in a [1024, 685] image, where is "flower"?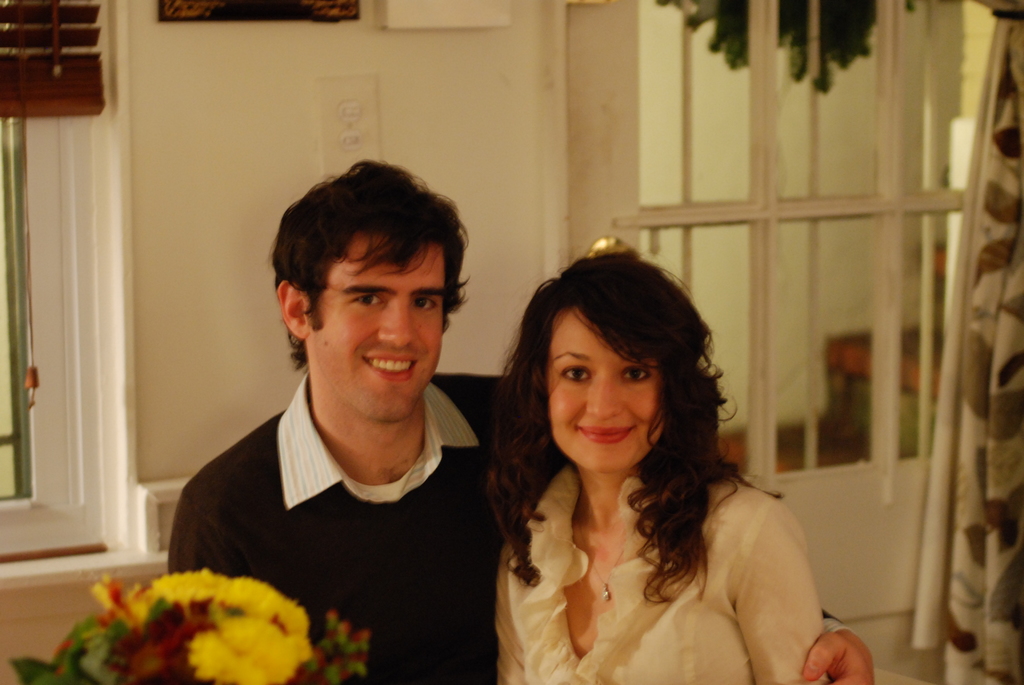
(180, 615, 318, 684).
